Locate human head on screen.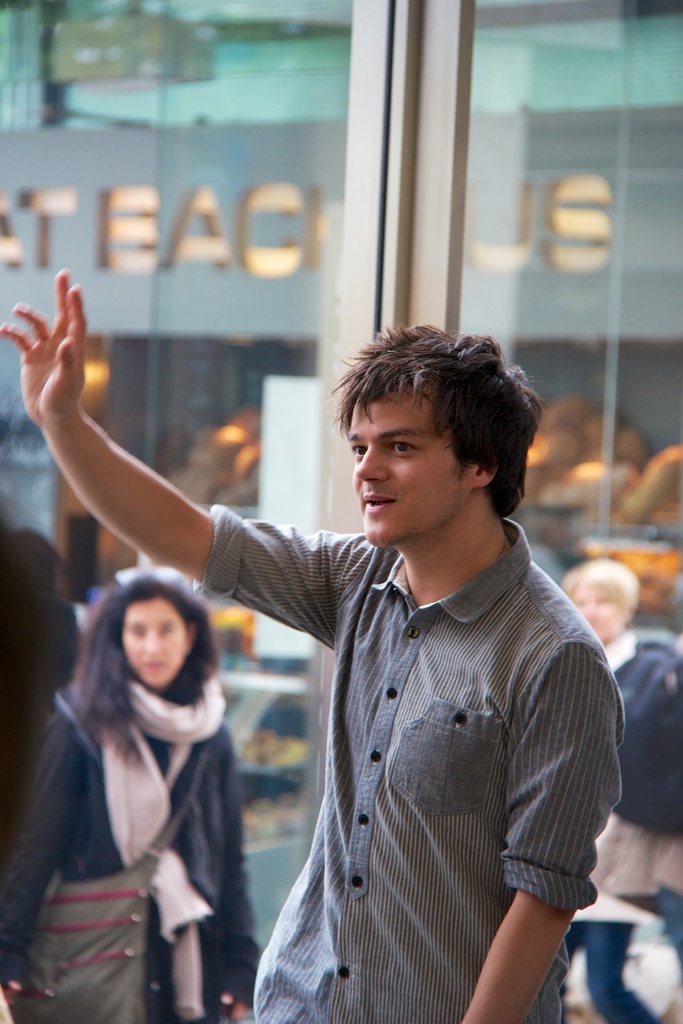
On screen at region(563, 554, 646, 630).
